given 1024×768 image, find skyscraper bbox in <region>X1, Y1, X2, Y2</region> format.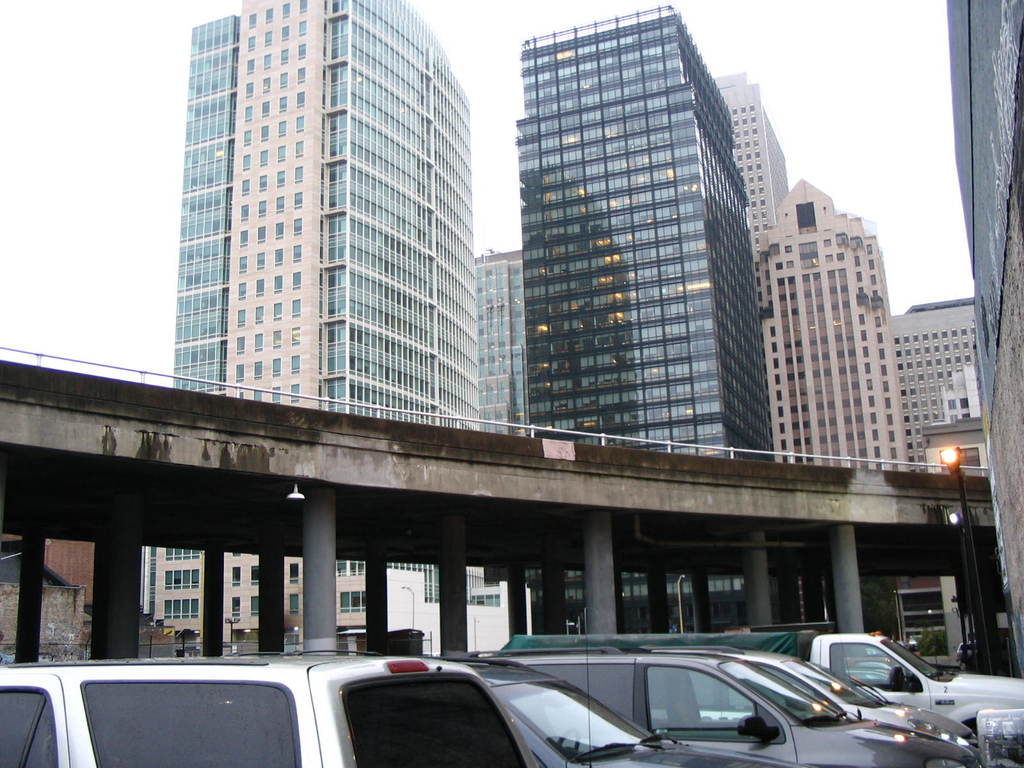
<region>710, 70, 783, 264</region>.
